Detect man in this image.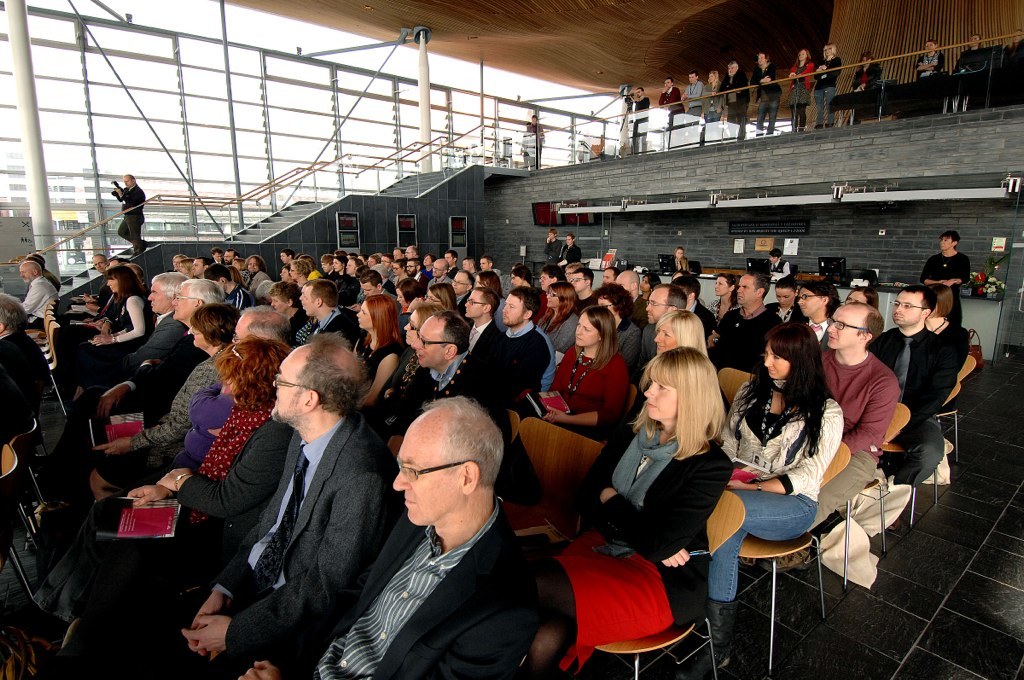
Detection: (x1=326, y1=258, x2=338, y2=282).
